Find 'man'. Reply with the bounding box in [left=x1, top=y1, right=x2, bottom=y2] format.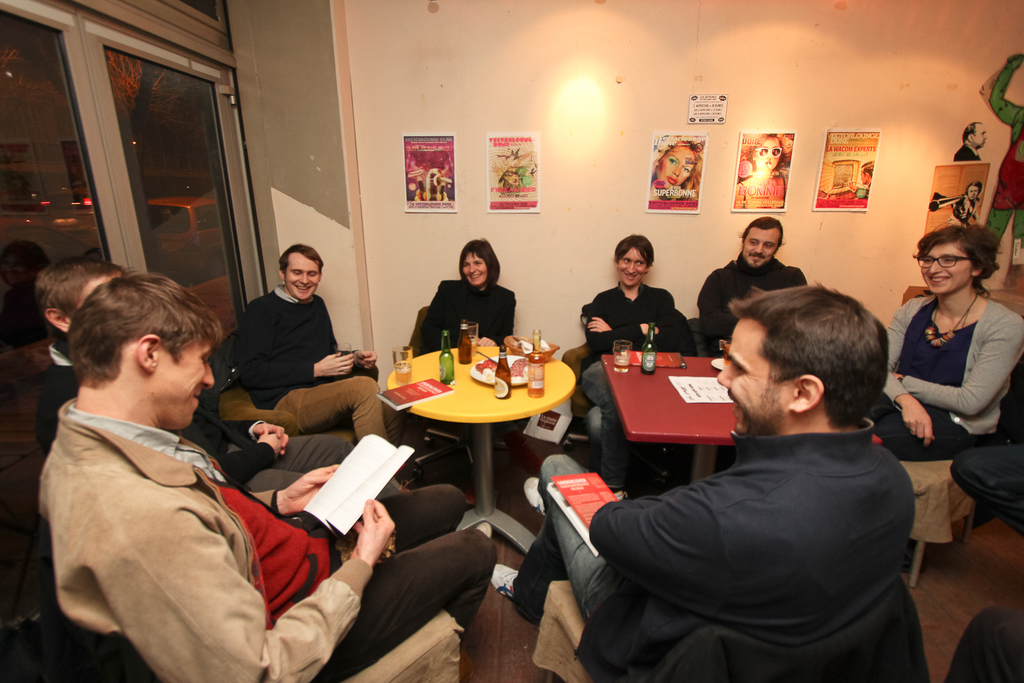
[left=700, top=206, right=810, bottom=362].
